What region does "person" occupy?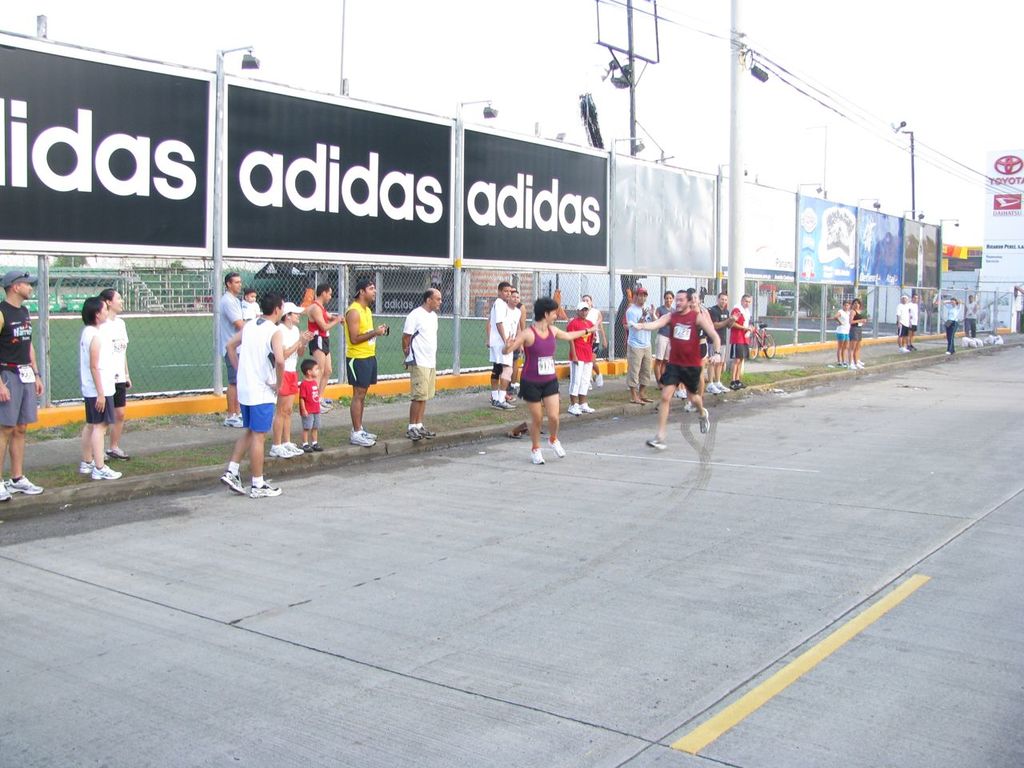
{"x1": 501, "y1": 290, "x2": 522, "y2": 398}.
